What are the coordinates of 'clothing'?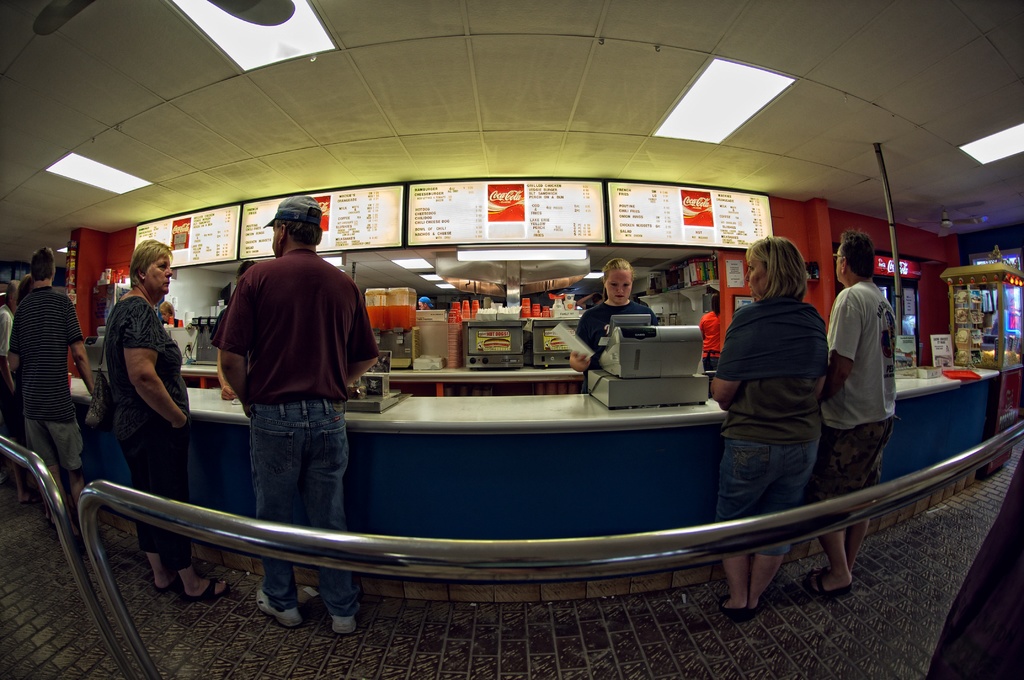
detection(703, 294, 848, 551).
